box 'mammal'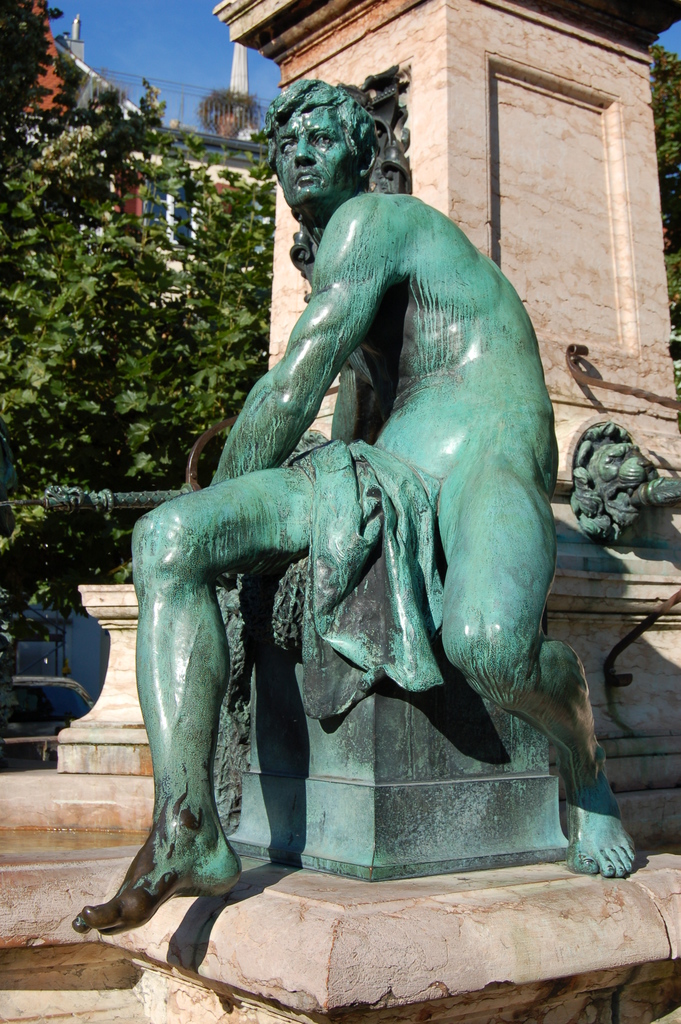
BBox(93, 118, 584, 947)
